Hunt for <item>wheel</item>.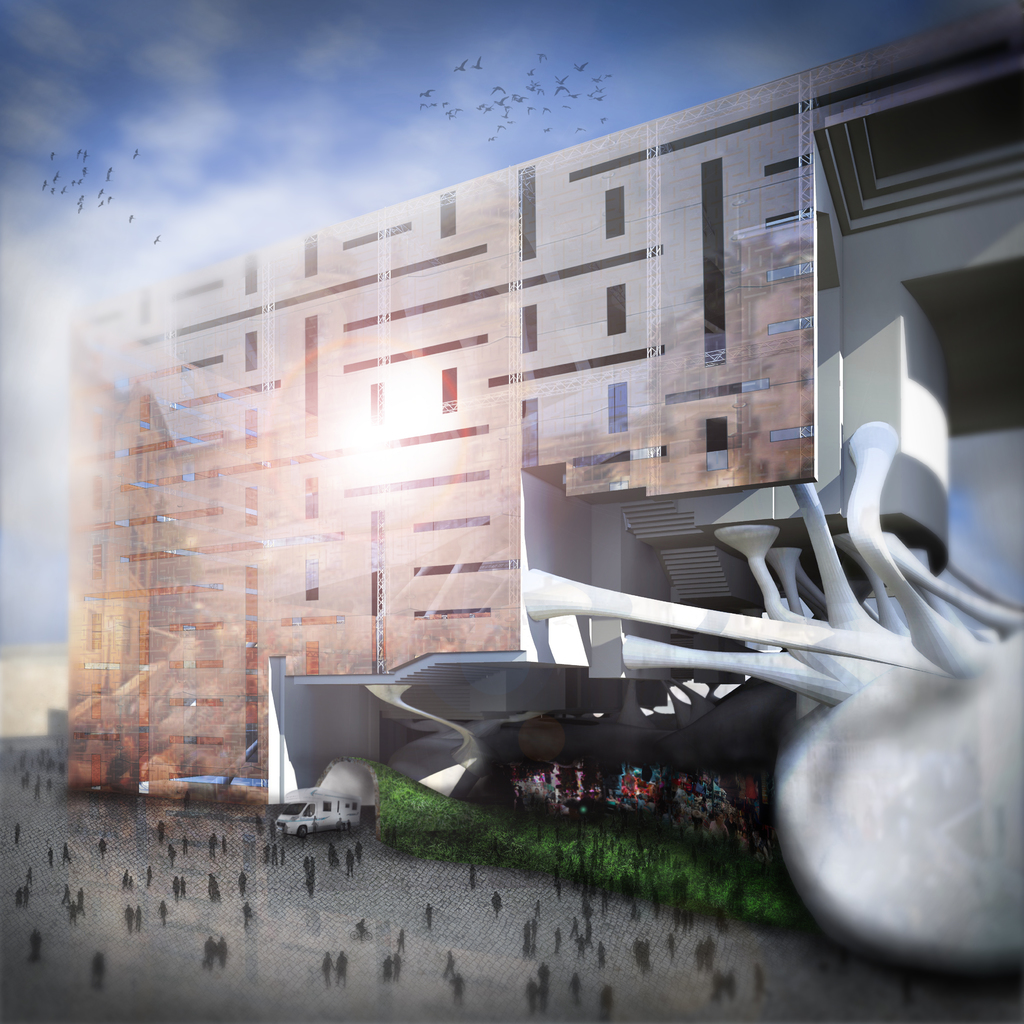
Hunted down at l=298, t=824, r=308, b=837.
